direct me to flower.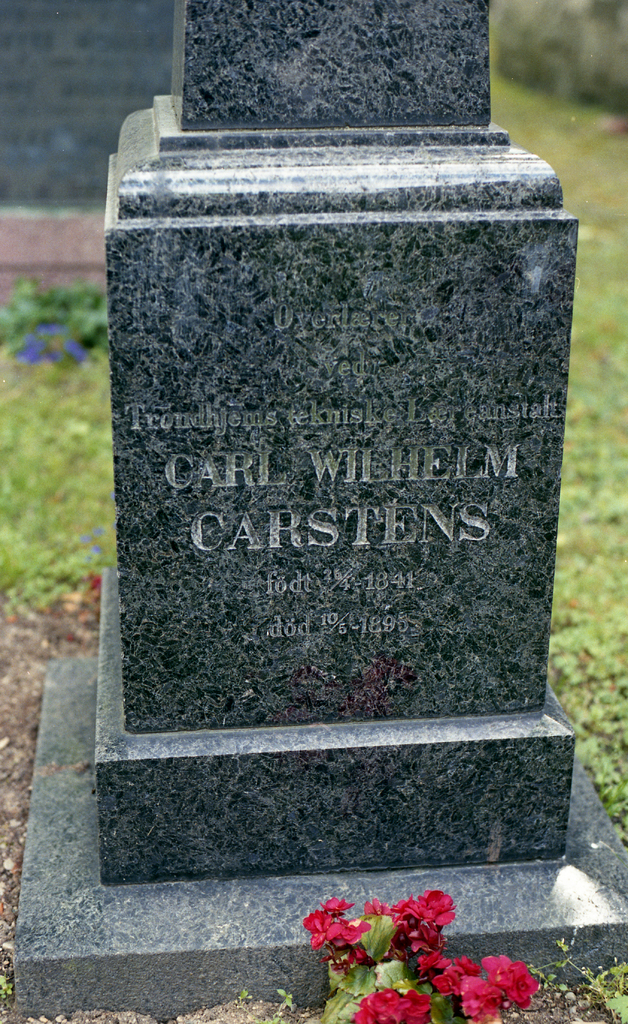
Direction: 409 918 447 953.
